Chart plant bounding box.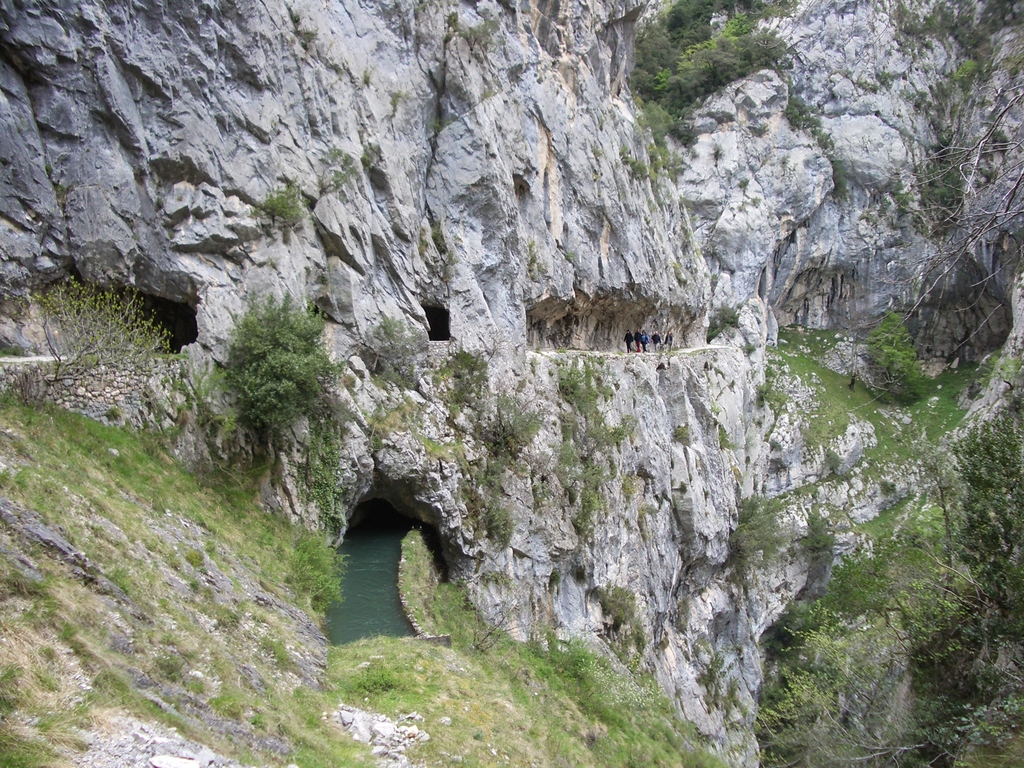
Charted: box=[391, 86, 399, 111].
